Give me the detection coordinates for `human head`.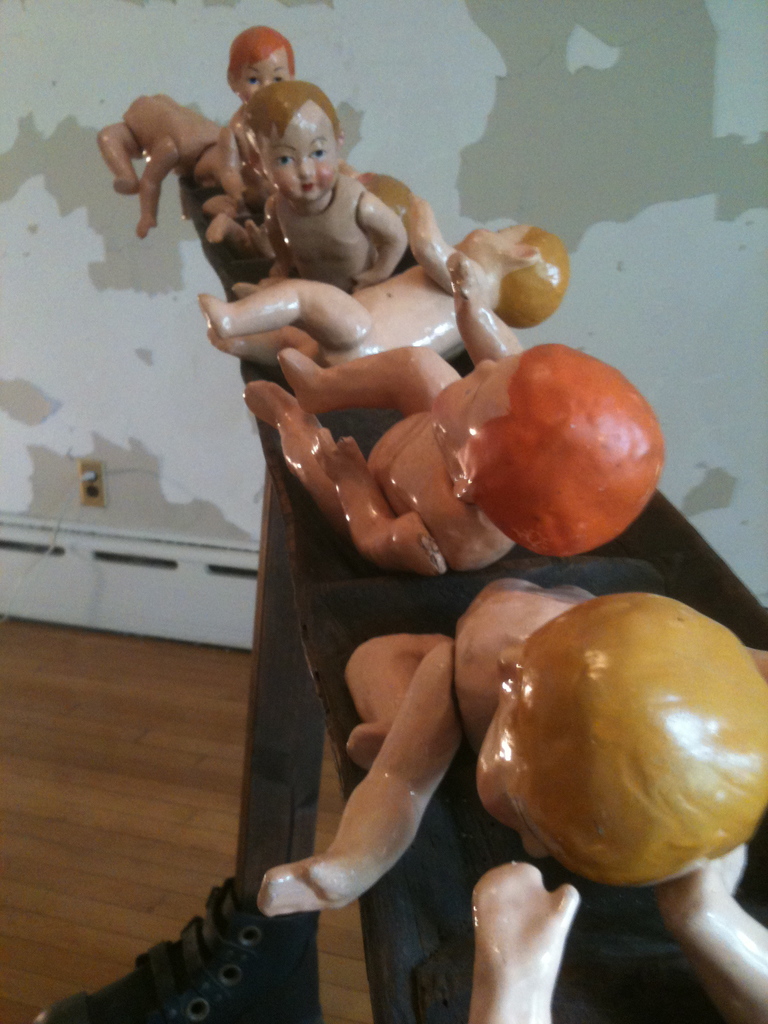
(x1=476, y1=593, x2=767, y2=896).
